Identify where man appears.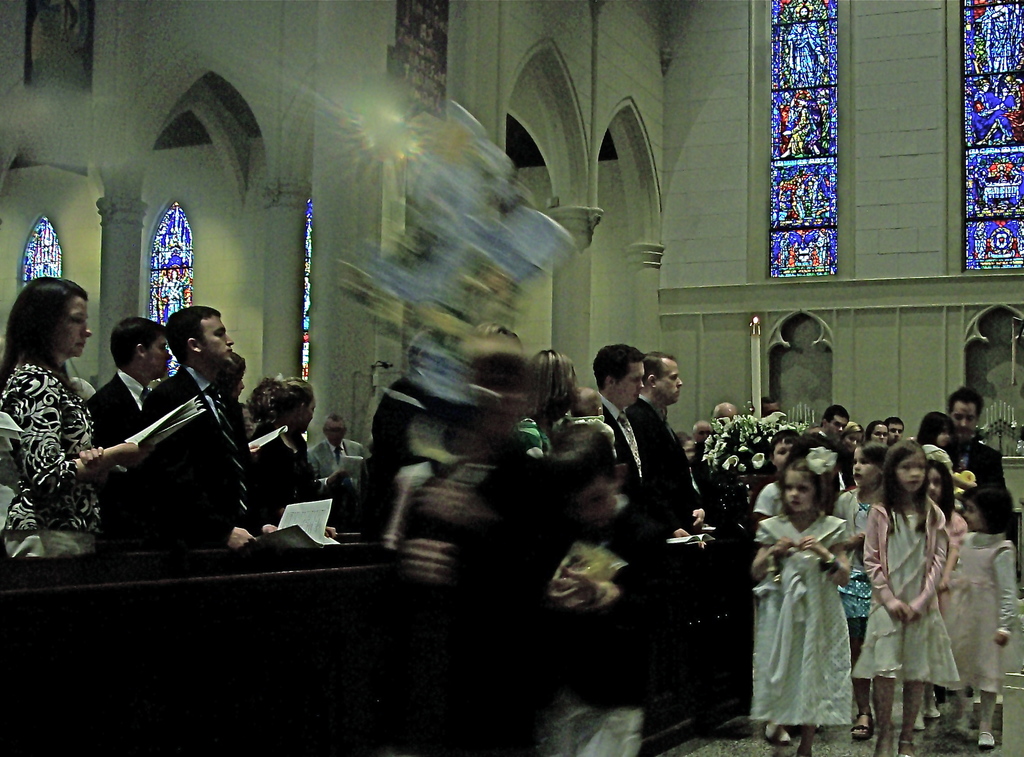
Appears at rect(589, 347, 663, 704).
